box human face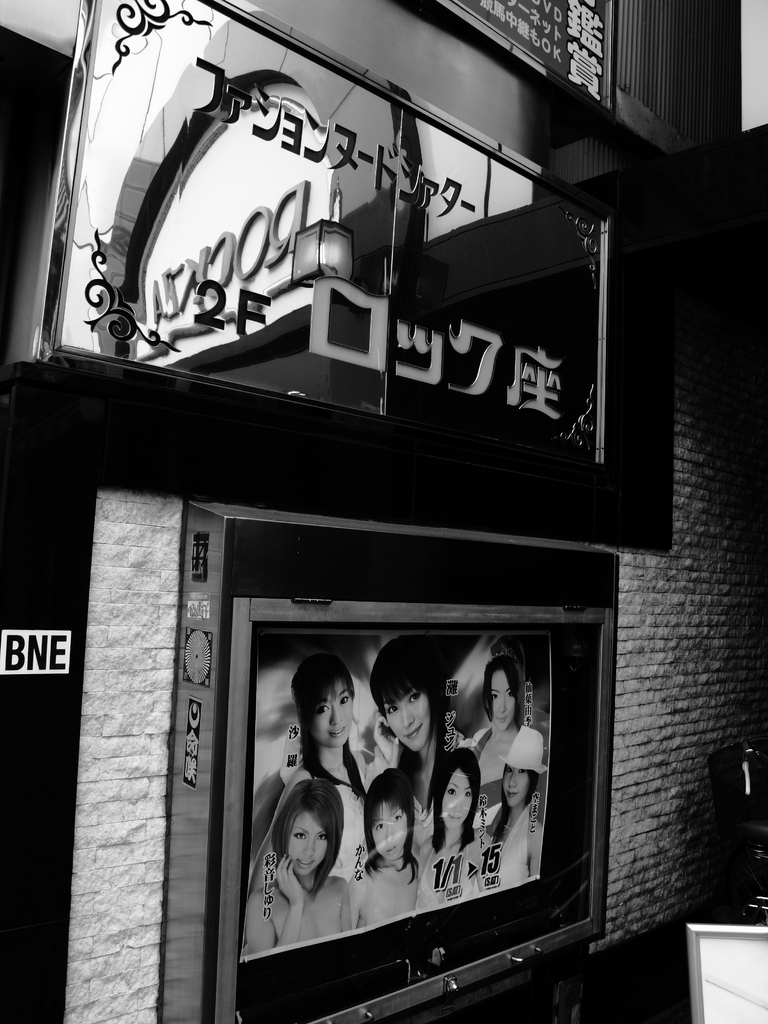
left=374, top=797, right=408, bottom=863
